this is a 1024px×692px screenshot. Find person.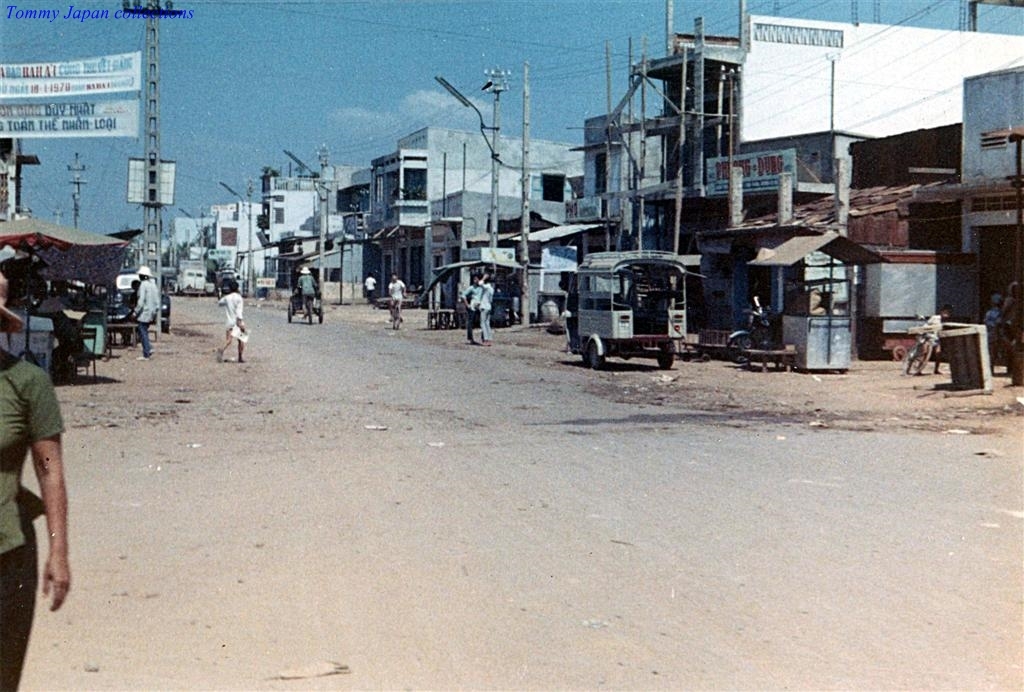
Bounding box: crop(223, 277, 247, 371).
